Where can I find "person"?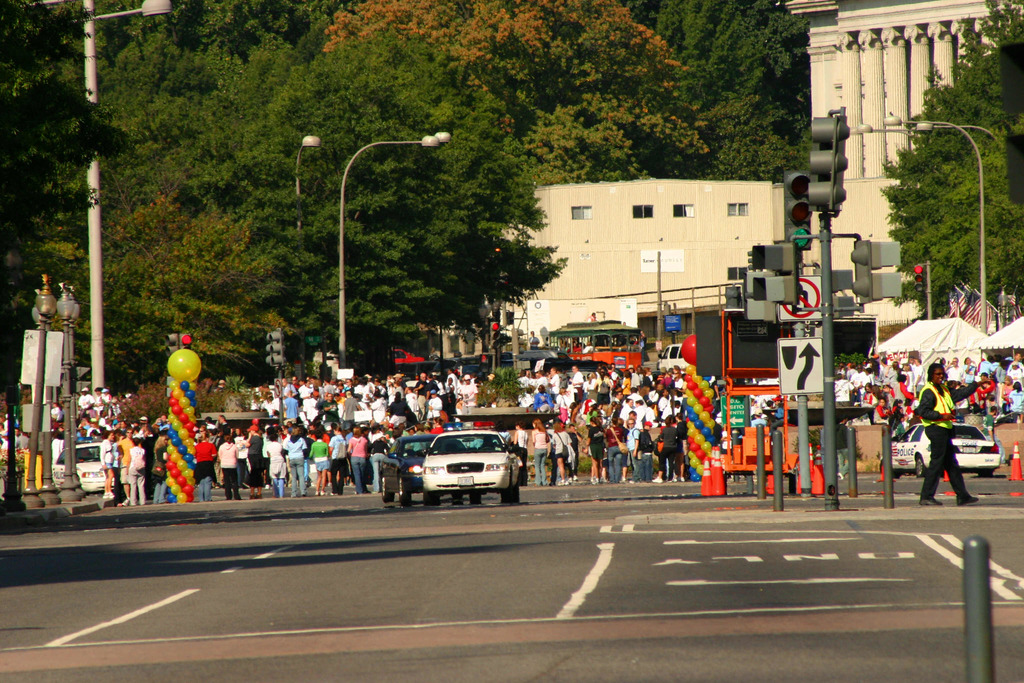
You can find it at [364,426,403,492].
